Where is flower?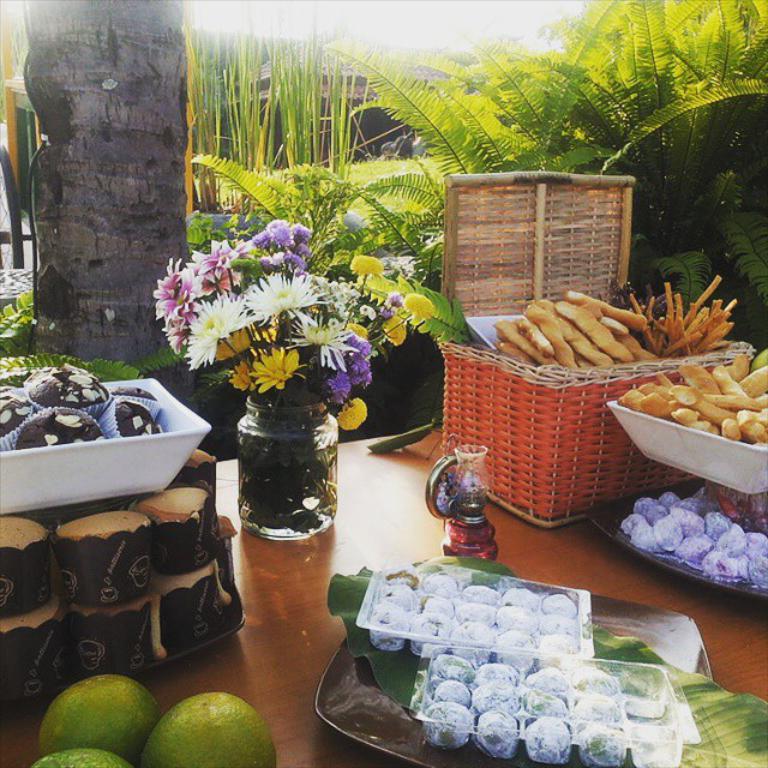
x1=272 y1=276 x2=328 y2=320.
